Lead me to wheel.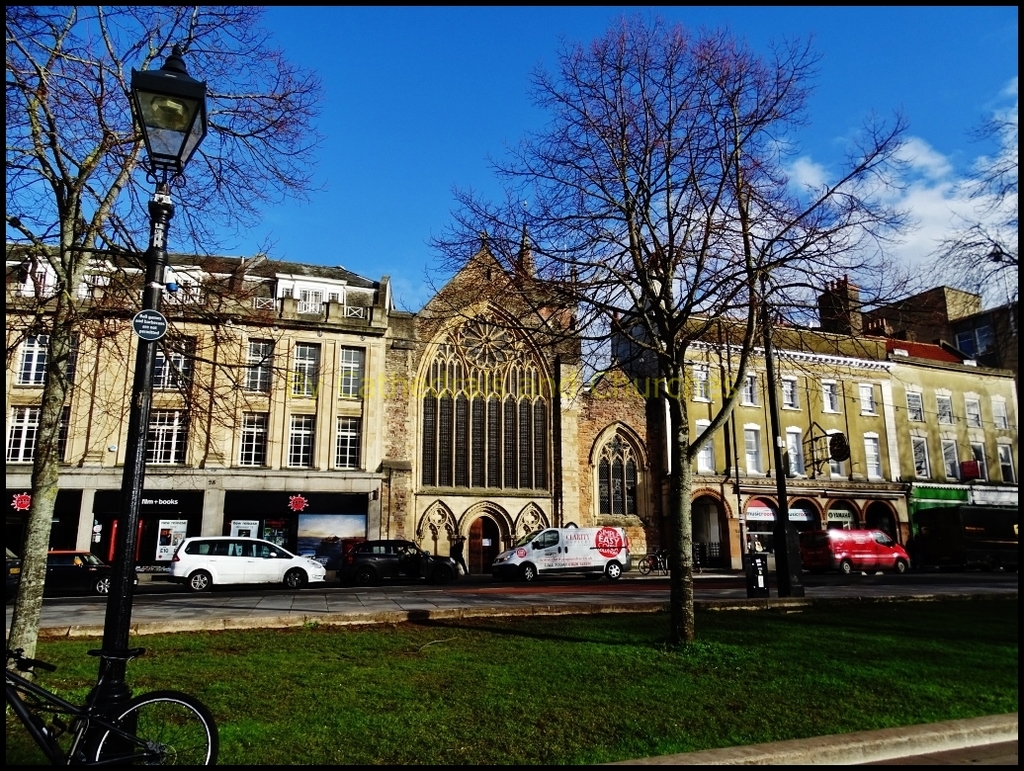
Lead to <box>520,564,536,579</box>.
